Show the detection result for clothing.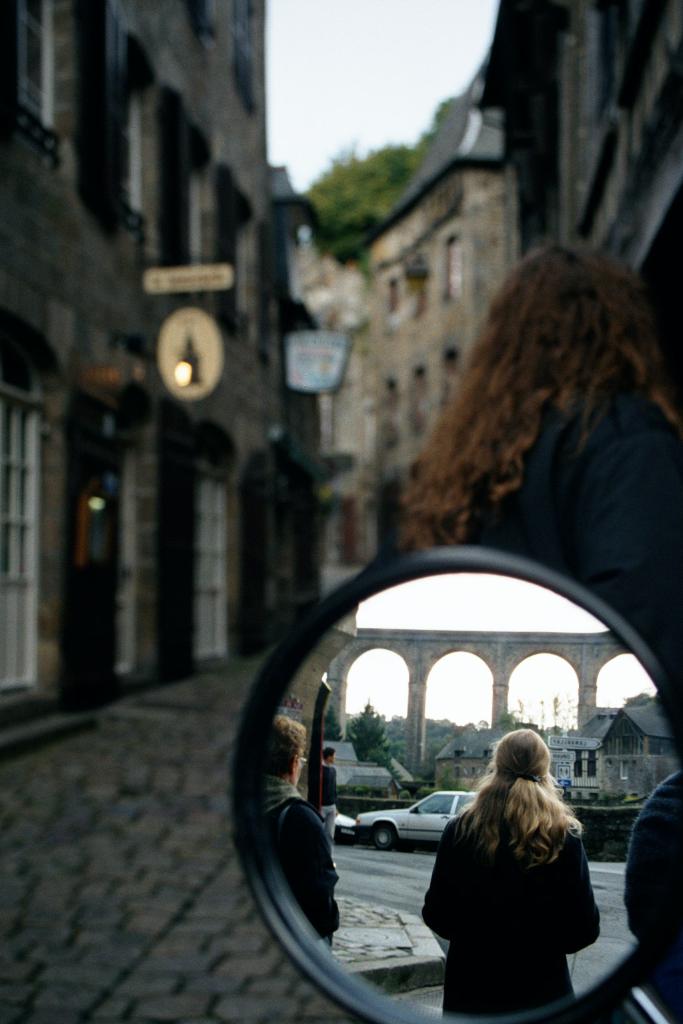
311 771 342 813.
